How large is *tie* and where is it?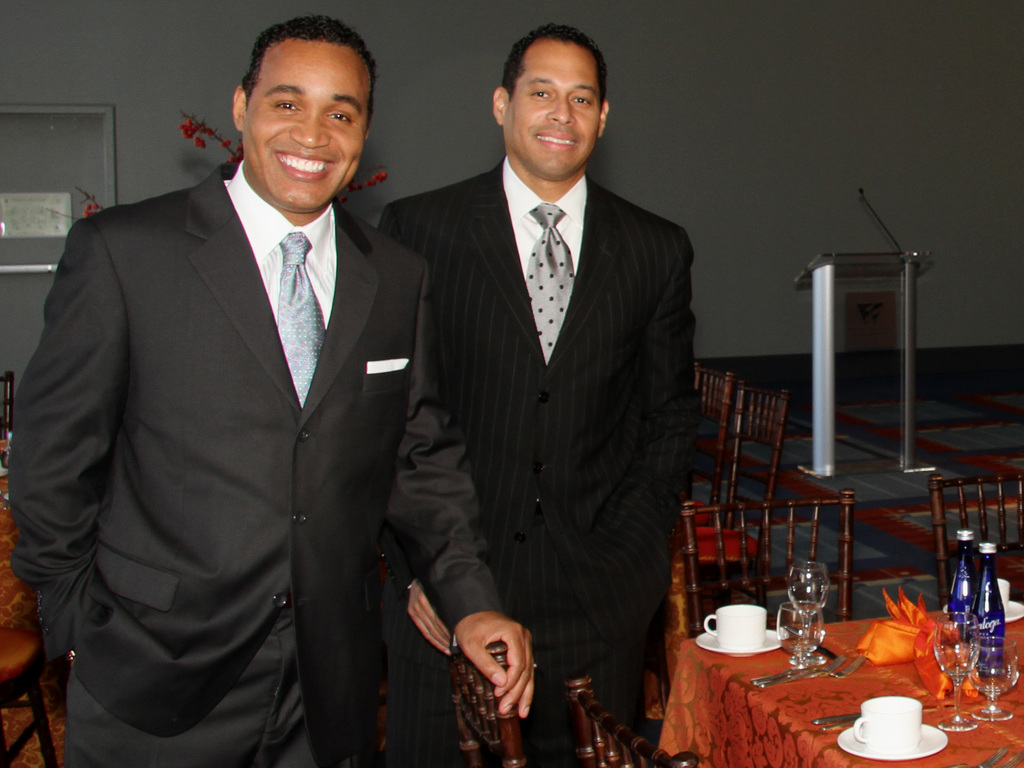
Bounding box: box=[520, 200, 573, 360].
